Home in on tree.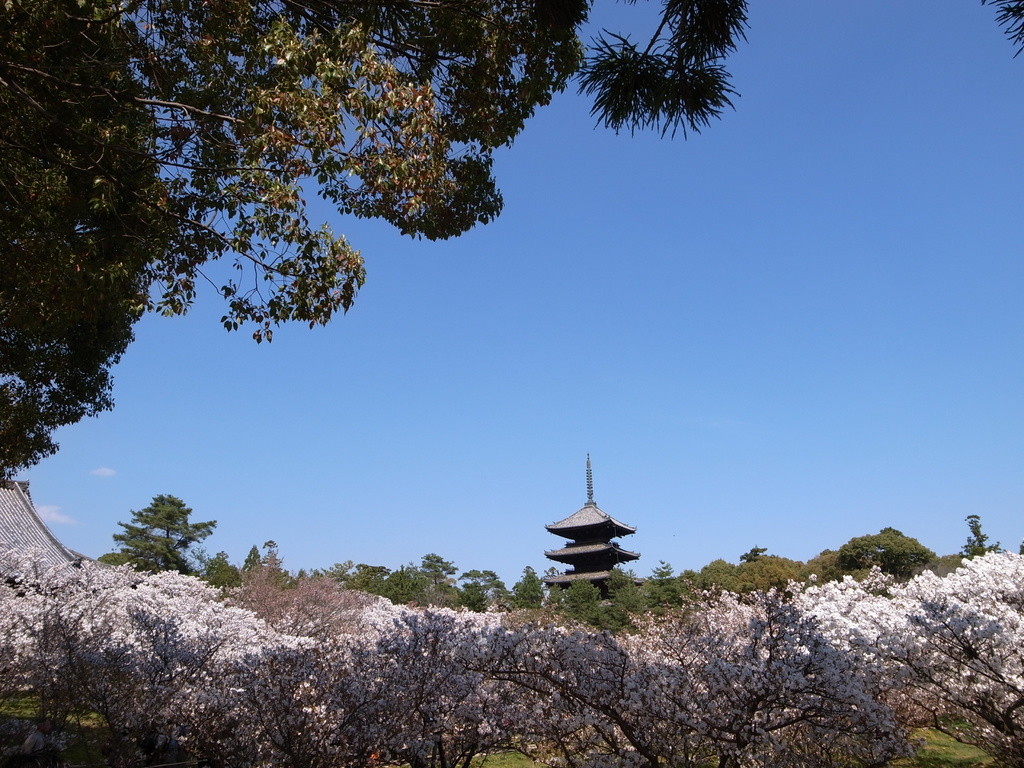
Homed in at <bbox>0, 0, 775, 481</bbox>.
